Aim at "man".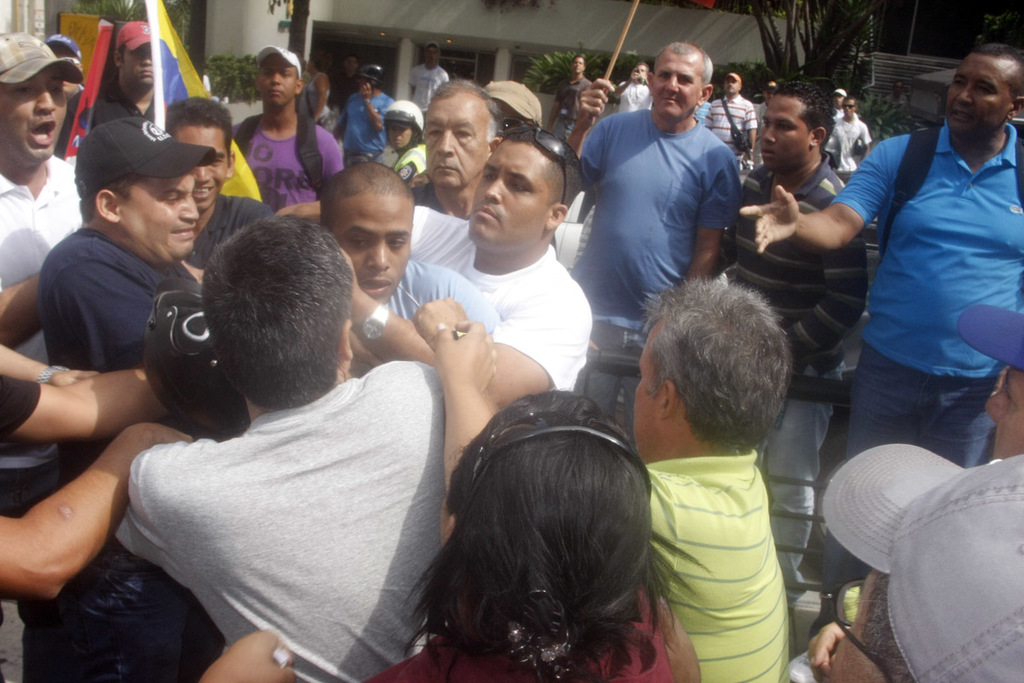
Aimed at {"x1": 616, "y1": 62, "x2": 655, "y2": 111}.
